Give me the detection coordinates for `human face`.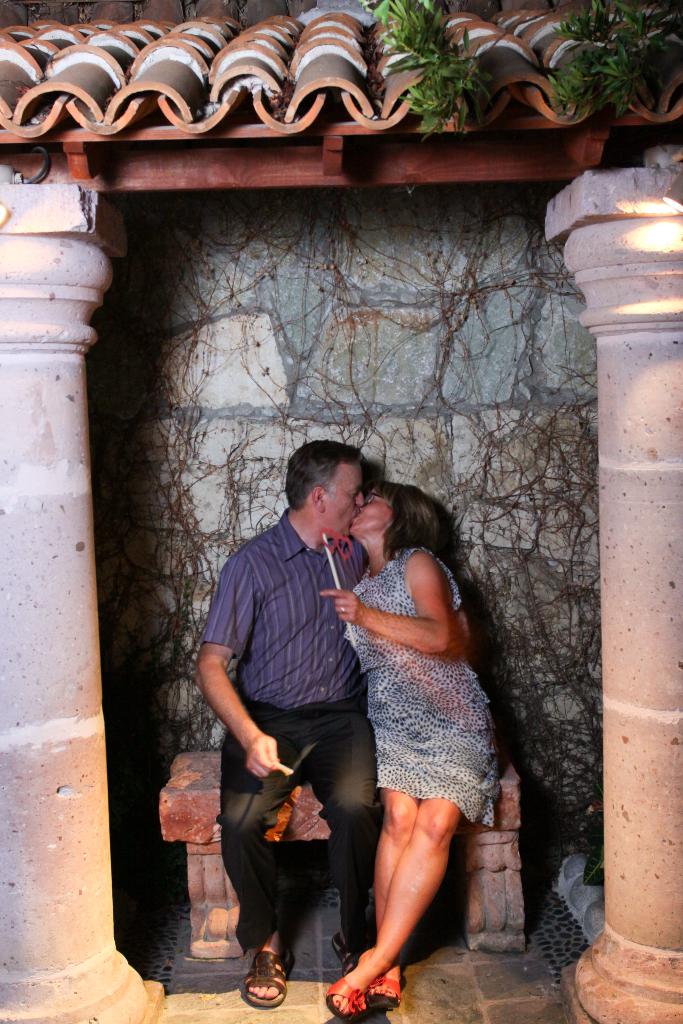
BBox(351, 495, 388, 543).
